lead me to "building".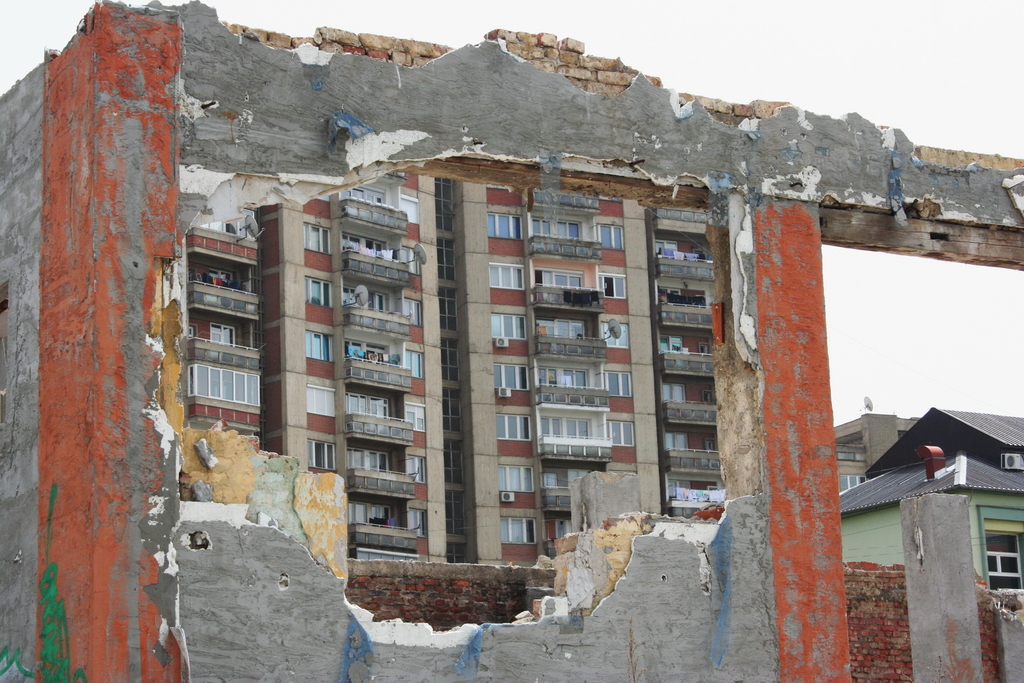
Lead to box=[0, 2, 1023, 682].
